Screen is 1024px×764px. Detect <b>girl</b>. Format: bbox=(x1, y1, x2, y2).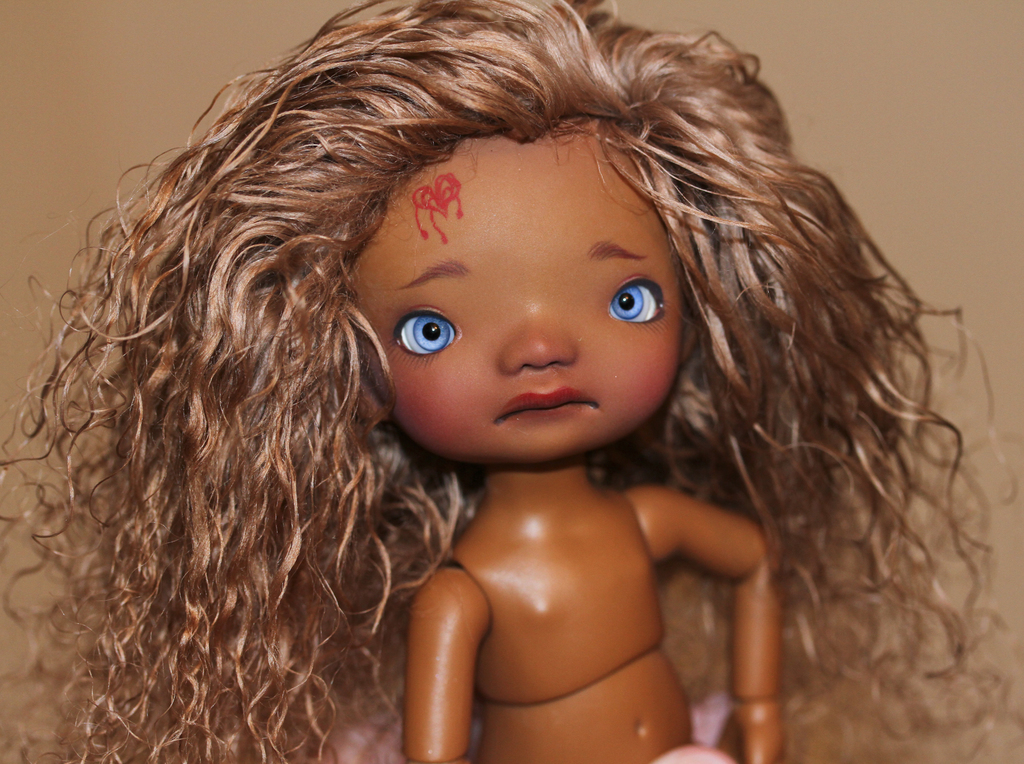
bbox=(0, 2, 1023, 762).
